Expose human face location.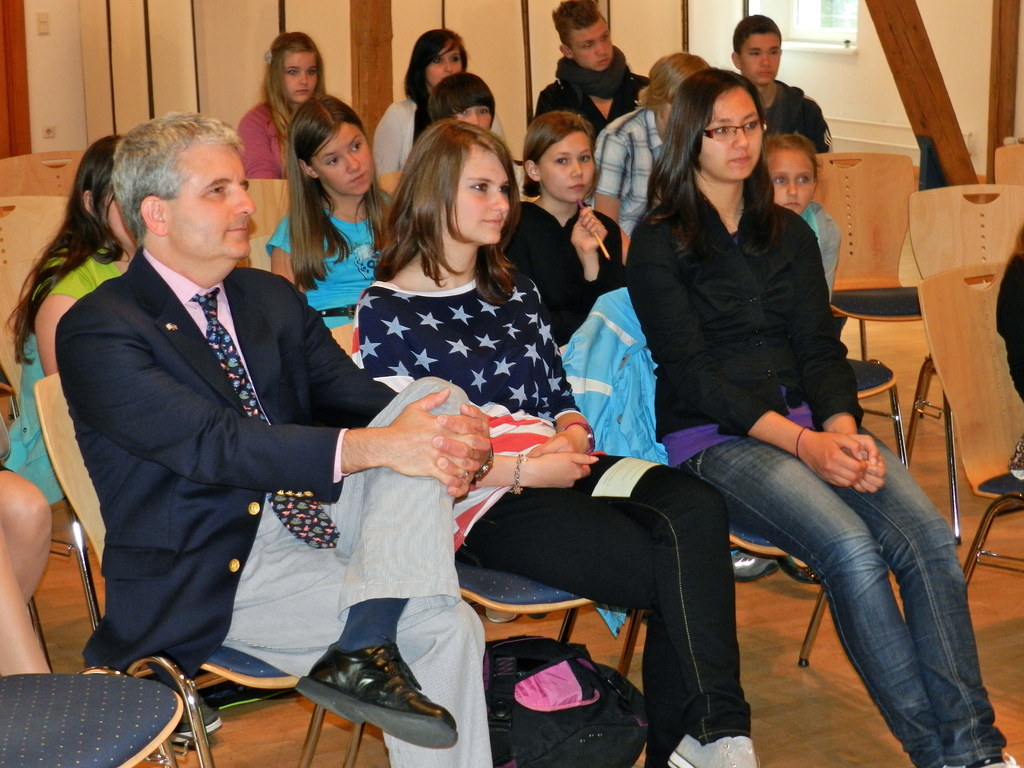
Exposed at select_region(171, 146, 253, 269).
